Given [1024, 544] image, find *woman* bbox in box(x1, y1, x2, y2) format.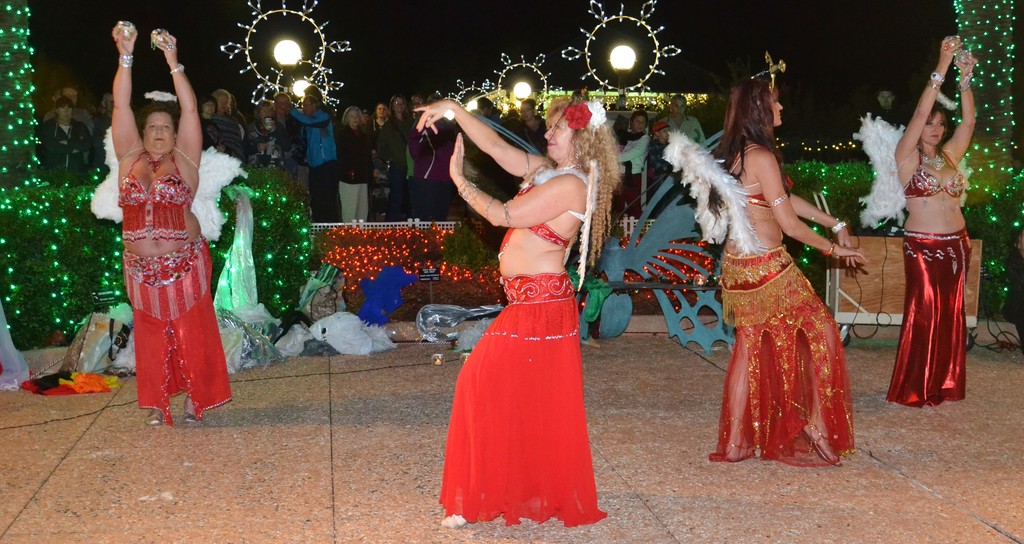
box(431, 76, 613, 531).
